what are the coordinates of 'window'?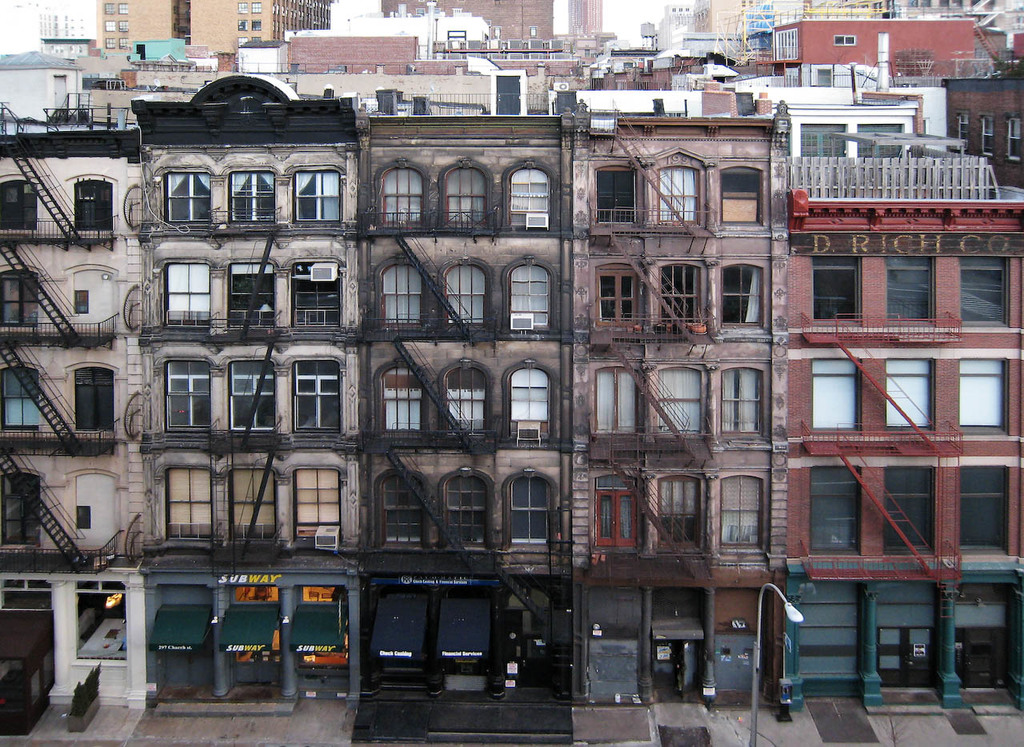
<bbox>875, 457, 939, 564</bbox>.
